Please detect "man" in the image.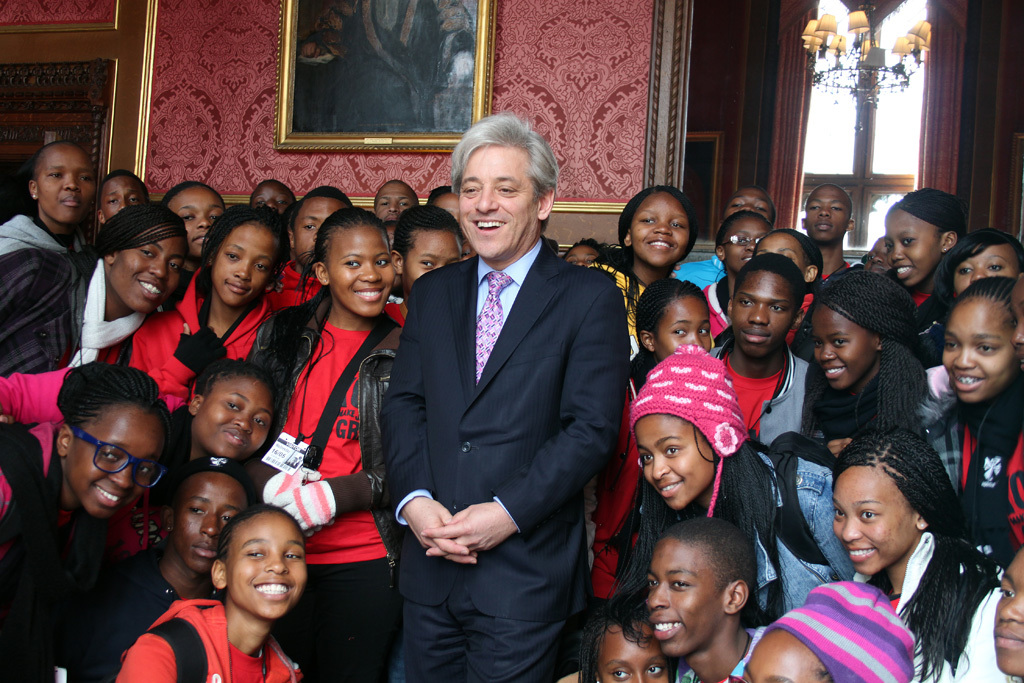
[x1=373, y1=110, x2=632, y2=682].
